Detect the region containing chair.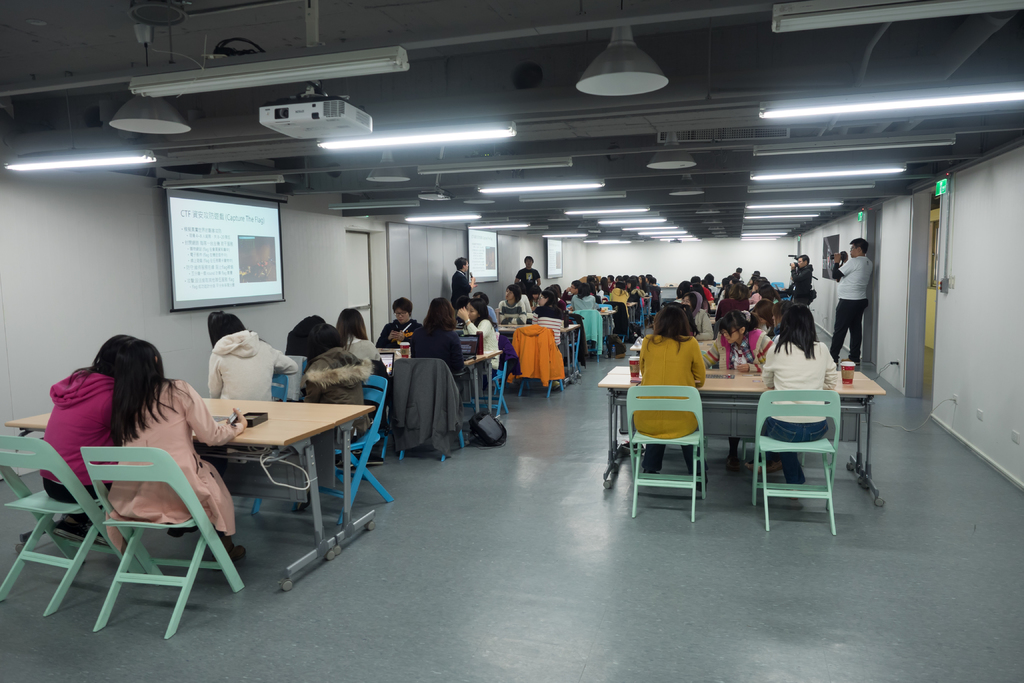
<bbox>738, 374, 854, 537</bbox>.
